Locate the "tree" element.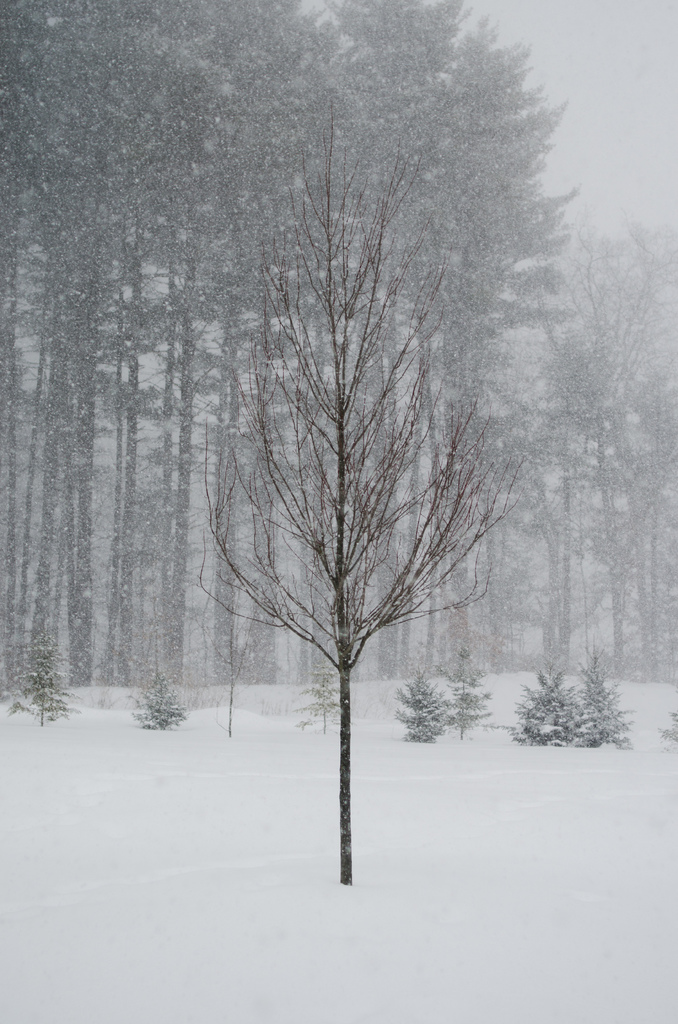
Element bbox: <bbox>519, 659, 576, 734</bbox>.
